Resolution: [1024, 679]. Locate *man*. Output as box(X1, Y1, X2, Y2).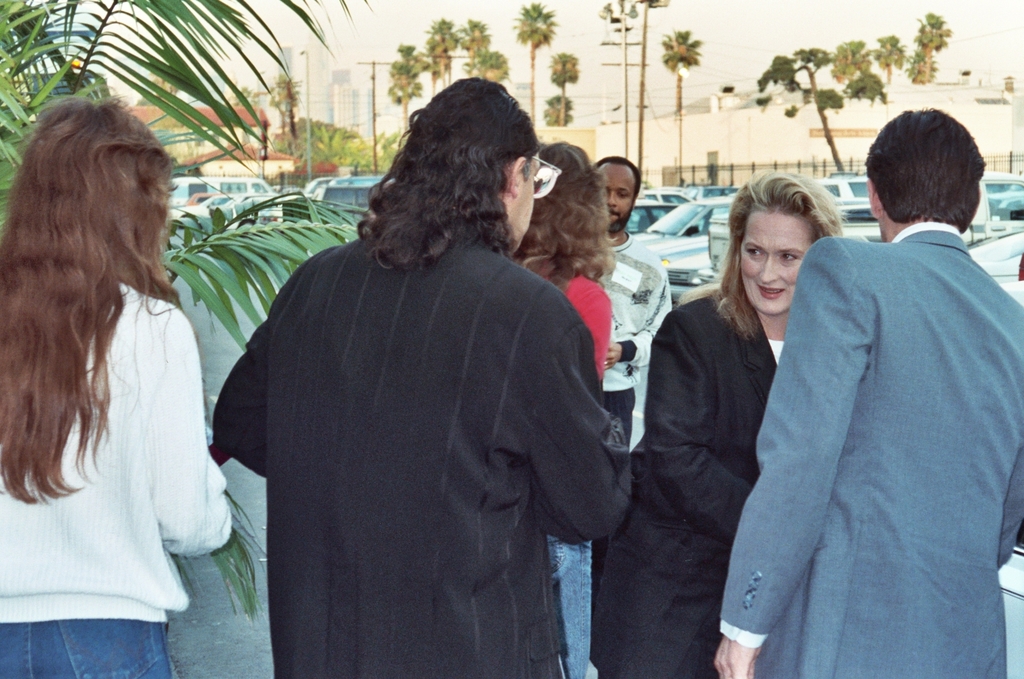
box(207, 76, 632, 678).
